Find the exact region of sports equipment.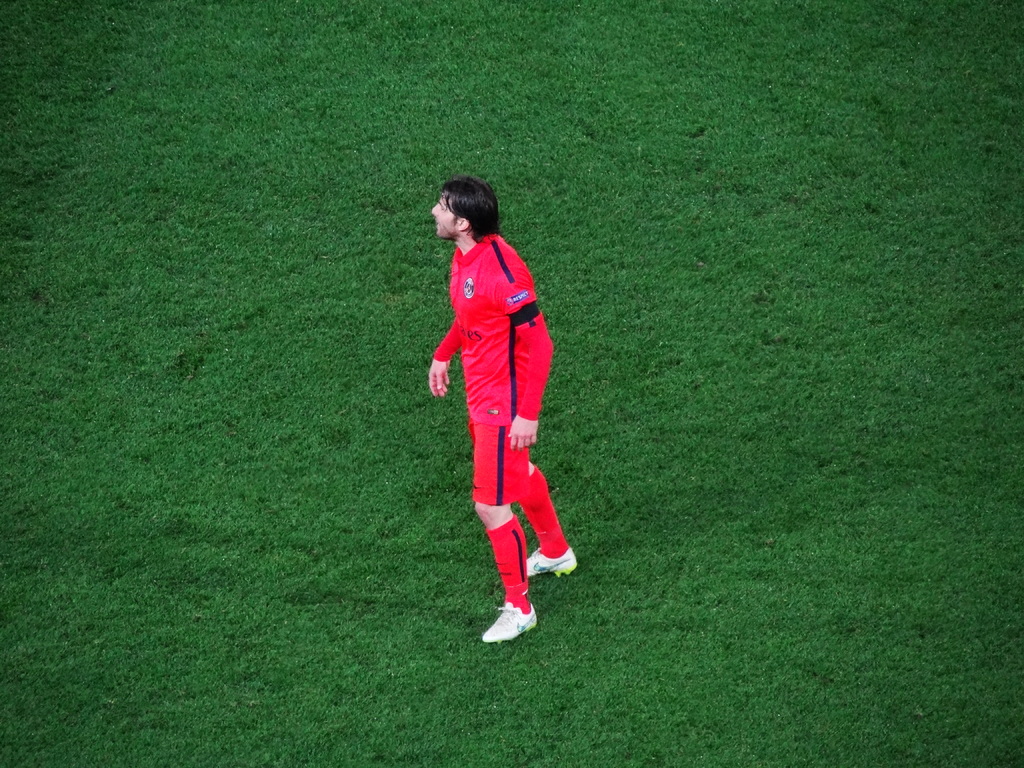
Exact region: pyautogui.locateOnScreen(521, 547, 577, 576).
